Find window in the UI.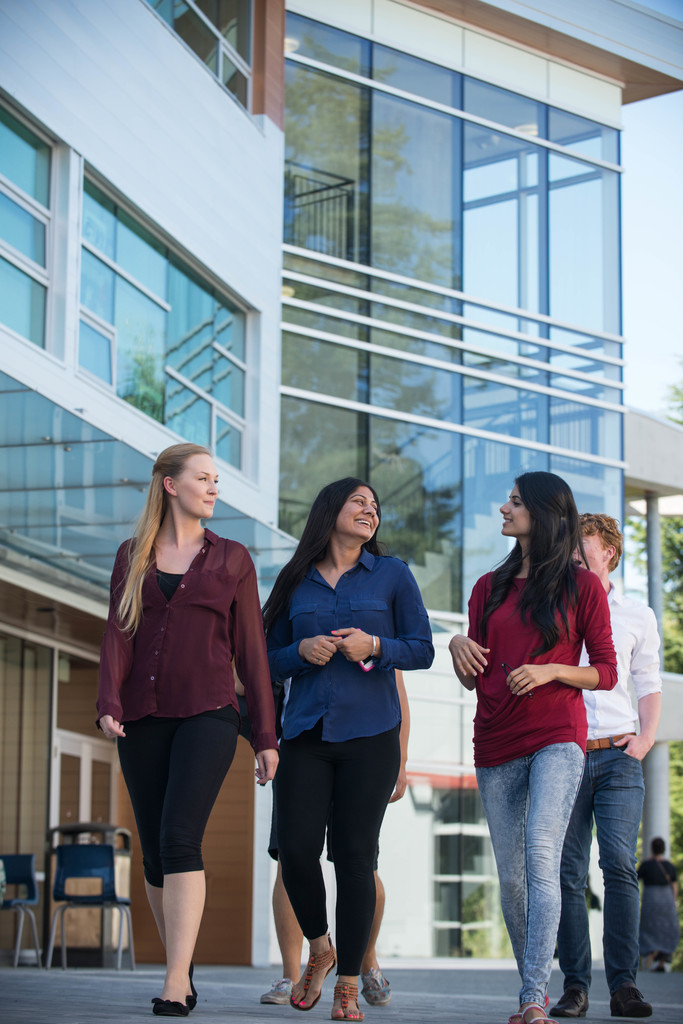
UI element at (x1=24, y1=129, x2=272, y2=482).
